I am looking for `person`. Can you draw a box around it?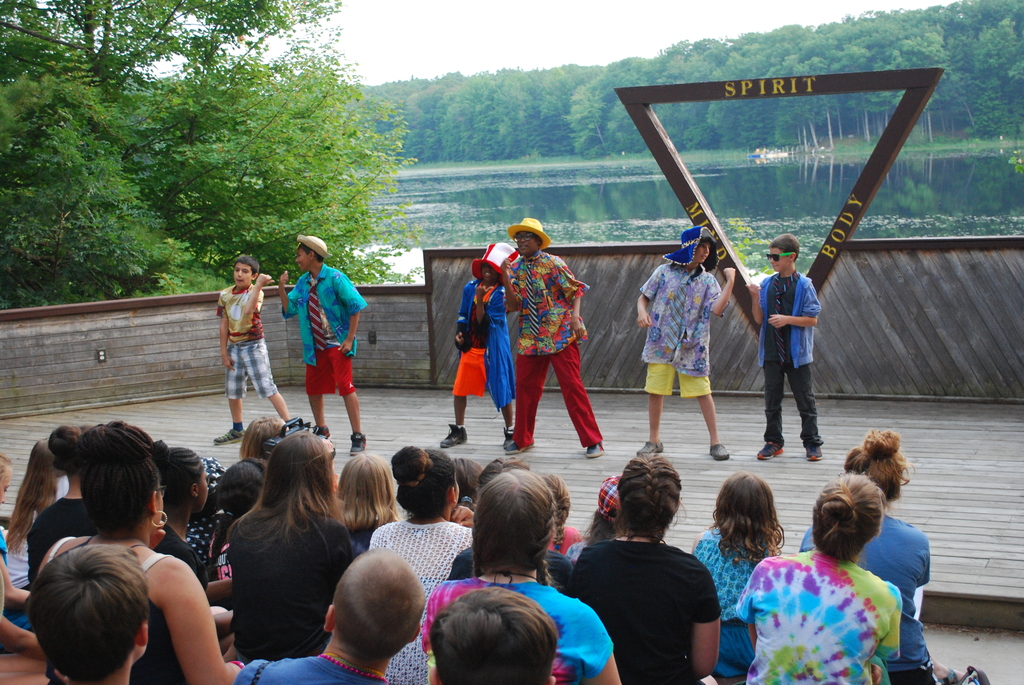
Sure, the bounding box is rect(41, 423, 251, 684).
